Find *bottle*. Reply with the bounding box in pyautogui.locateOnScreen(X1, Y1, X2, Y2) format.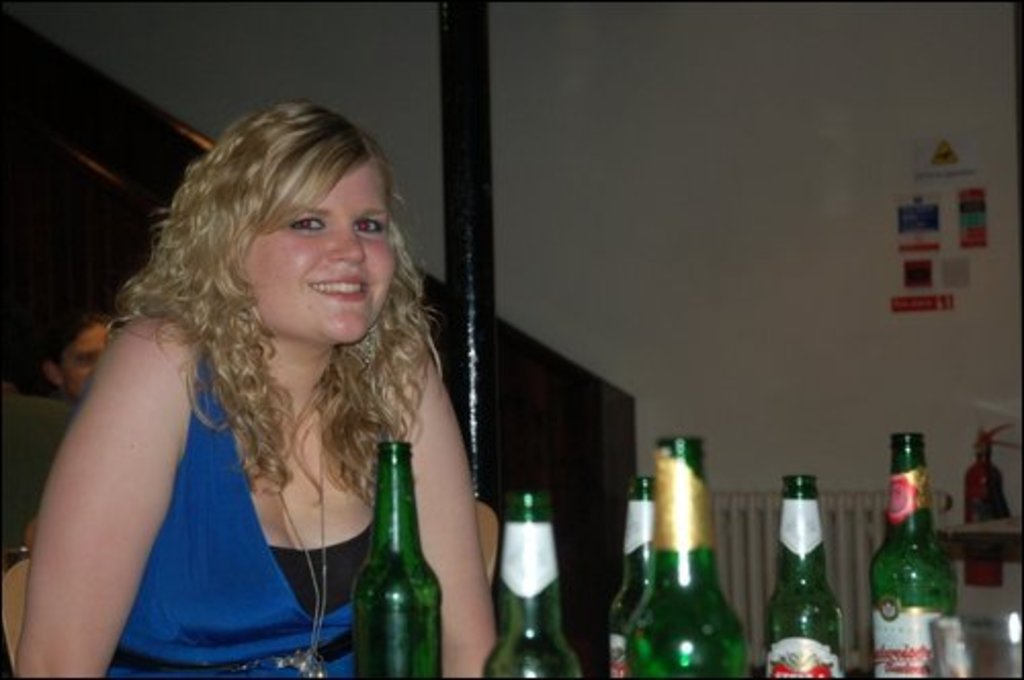
pyautogui.locateOnScreen(346, 440, 442, 678).
